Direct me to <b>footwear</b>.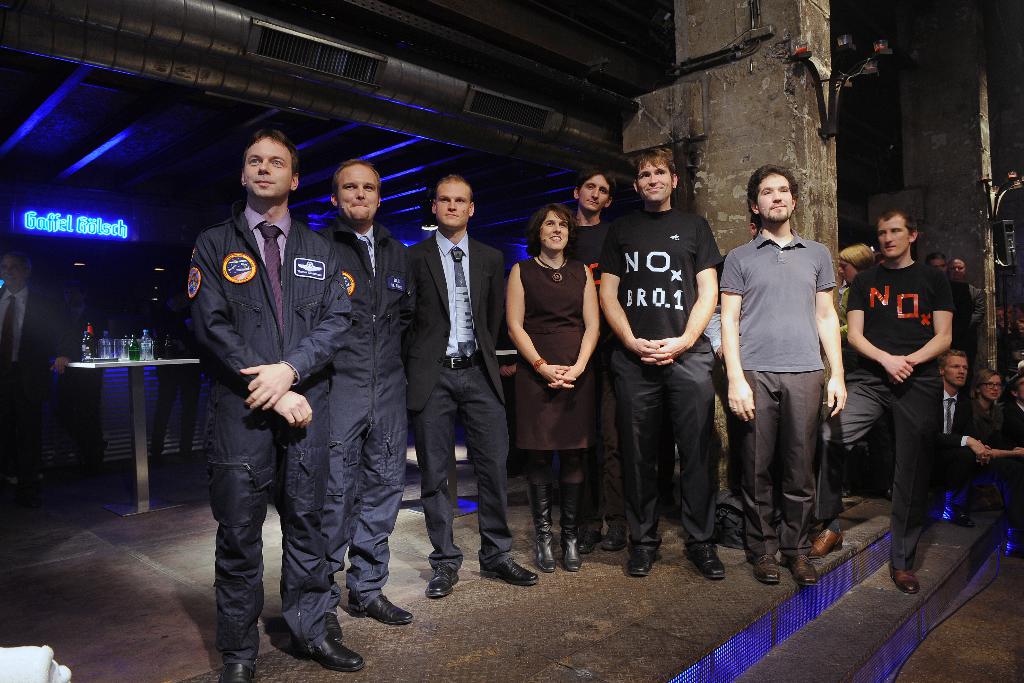
Direction: region(425, 567, 460, 598).
